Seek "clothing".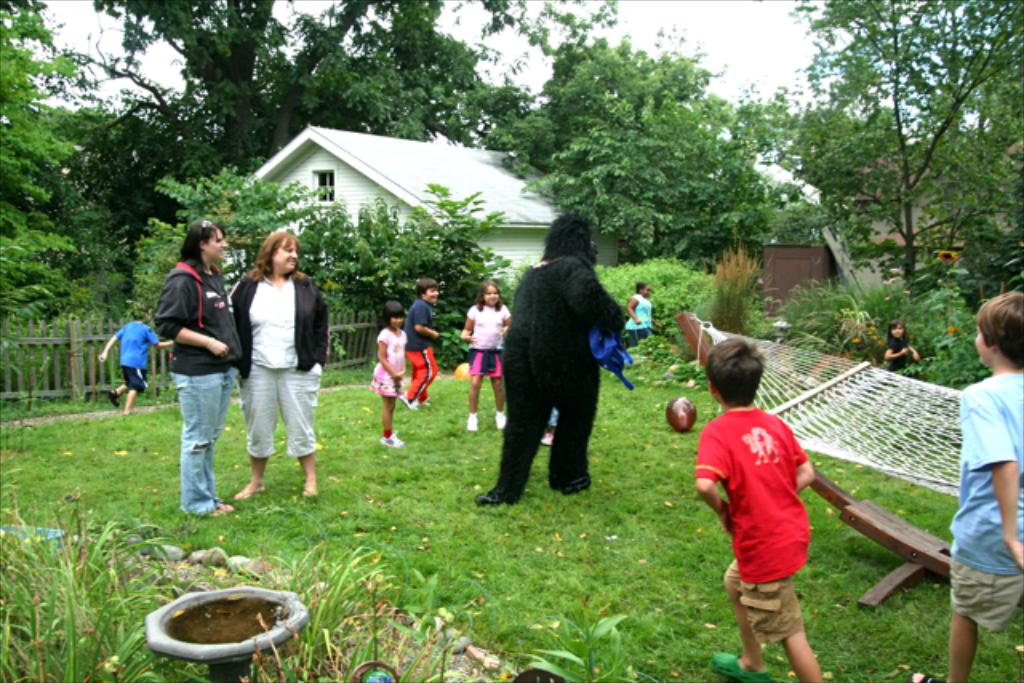
[626, 296, 654, 350].
